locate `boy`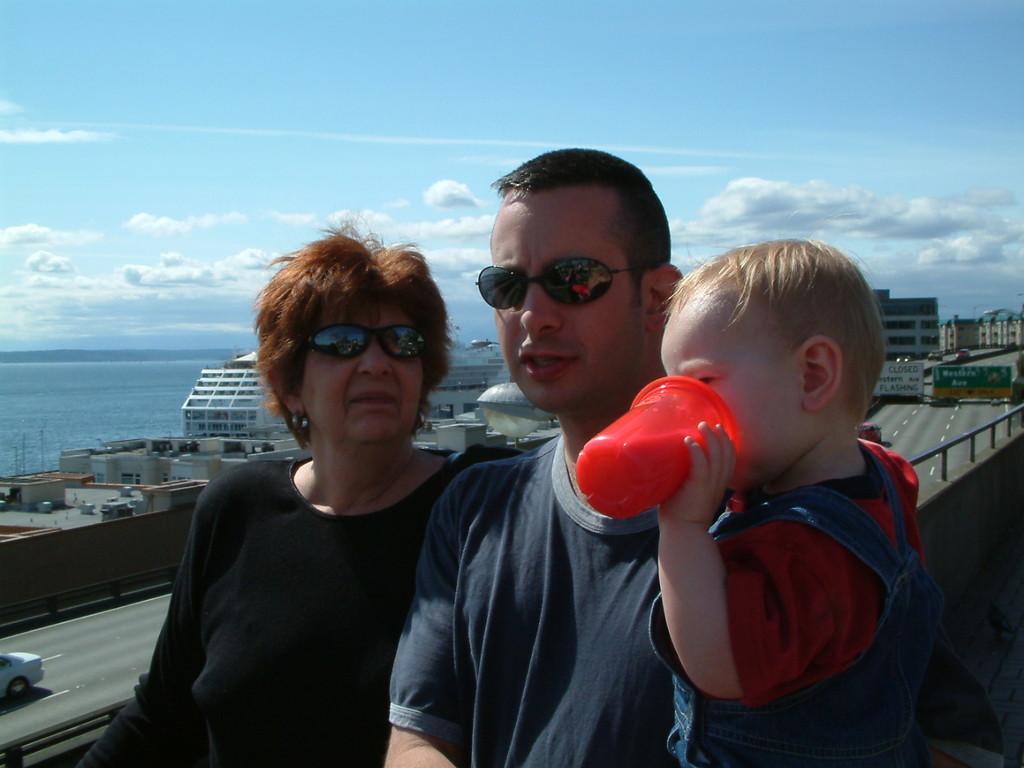
region(606, 222, 1001, 767)
